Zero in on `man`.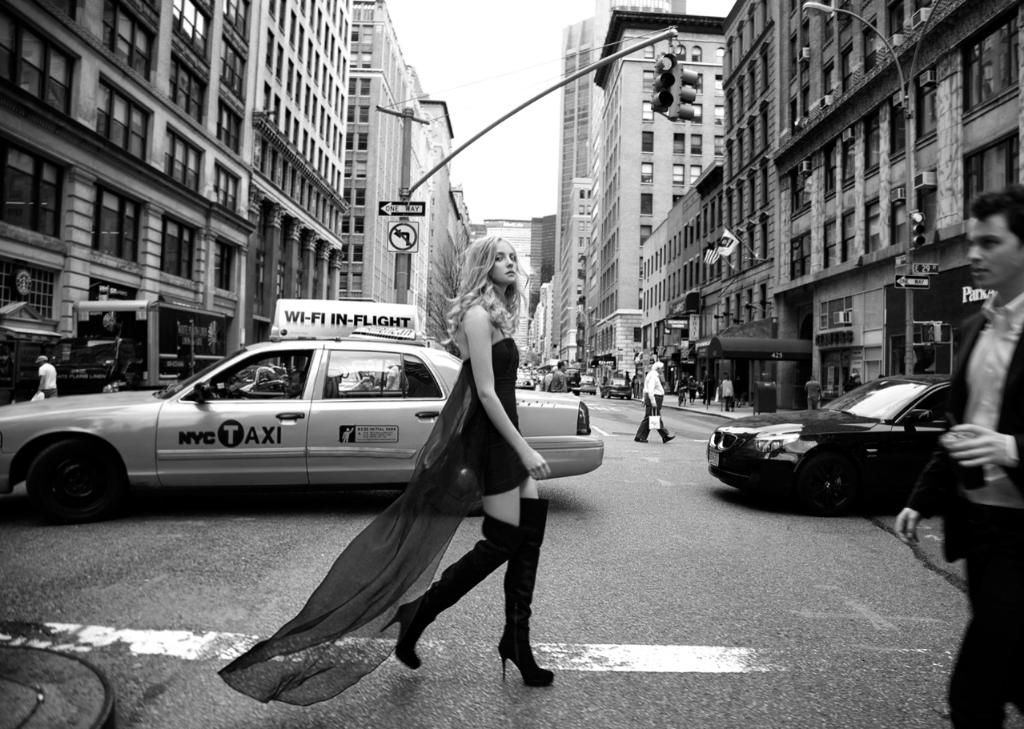
Zeroed in: {"left": 548, "top": 359, "right": 568, "bottom": 392}.
